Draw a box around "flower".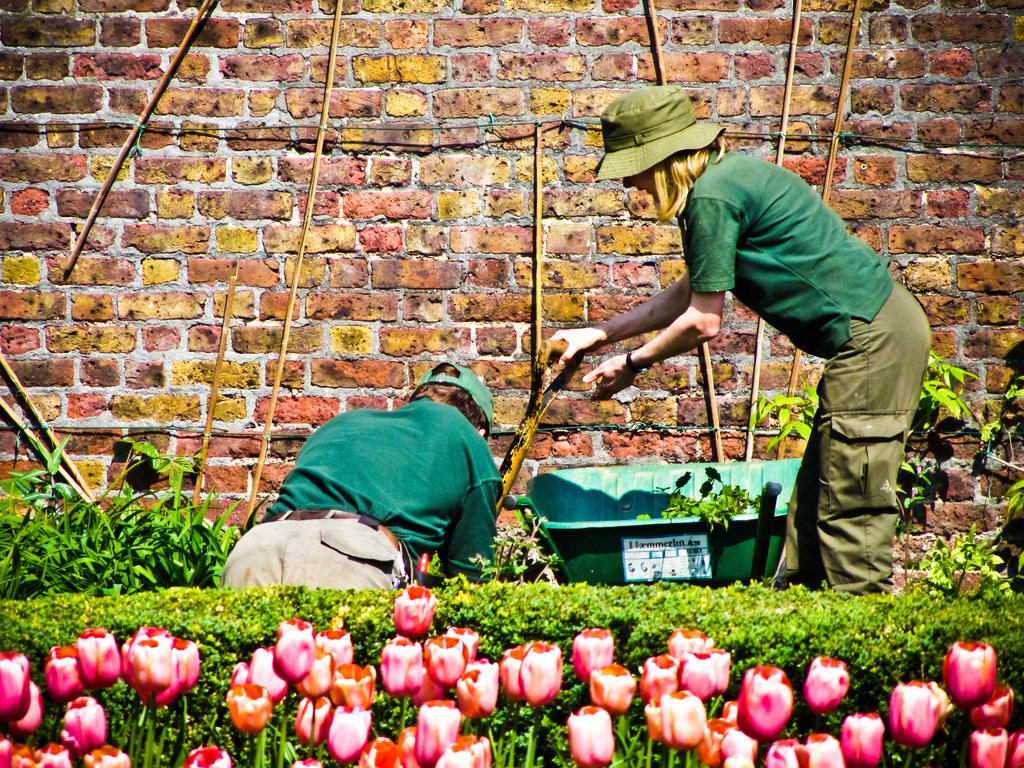
bbox(391, 584, 433, 635).
